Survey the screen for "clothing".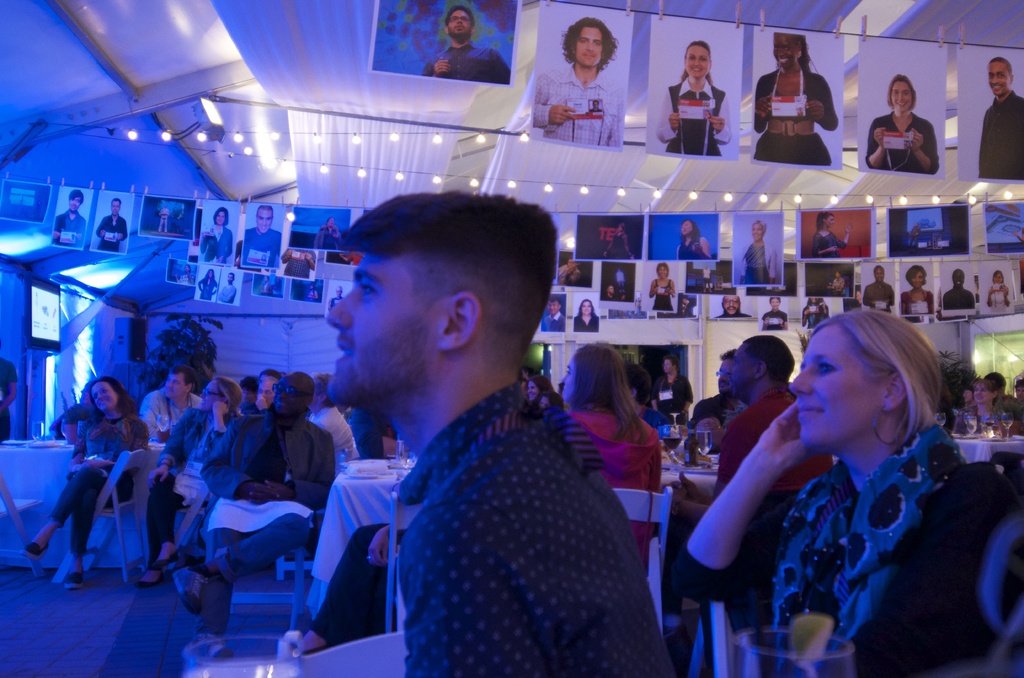
Survey found: box(0, 356, 19, 440).
